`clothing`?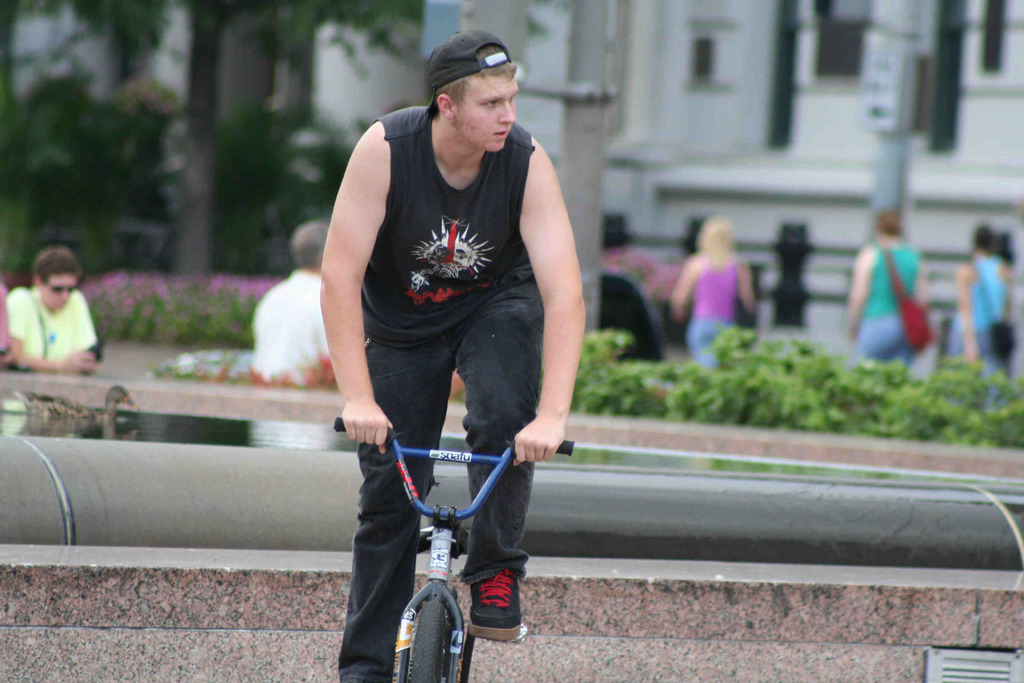
323:60:566:564
